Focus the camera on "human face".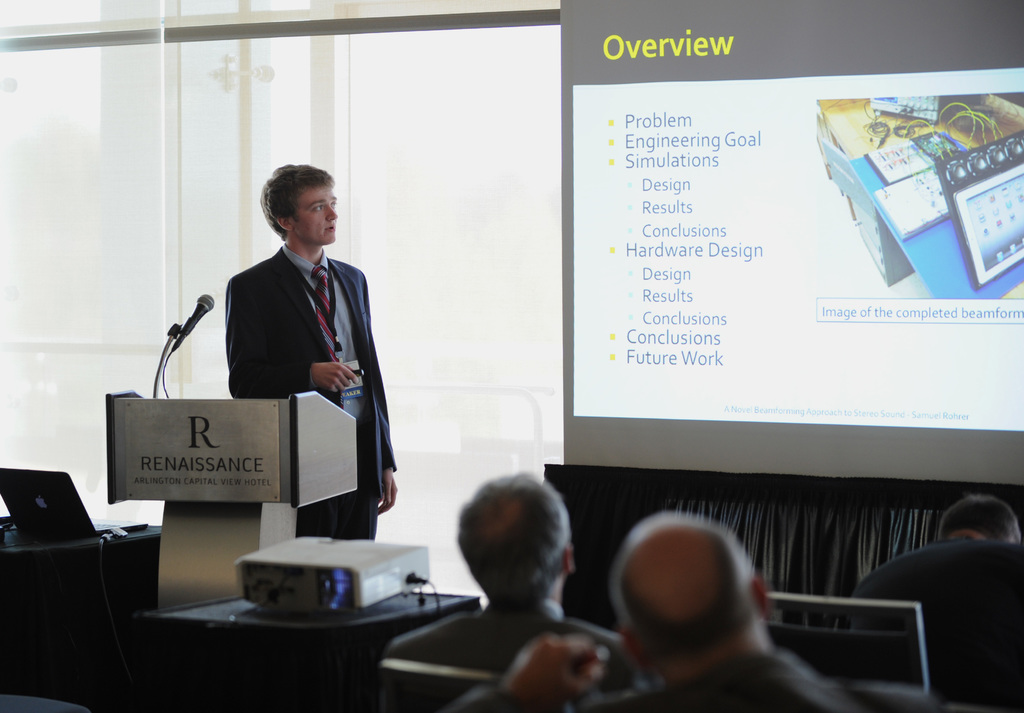
Focus region: <bbox>292, 186, 337, 245</bbox>.
